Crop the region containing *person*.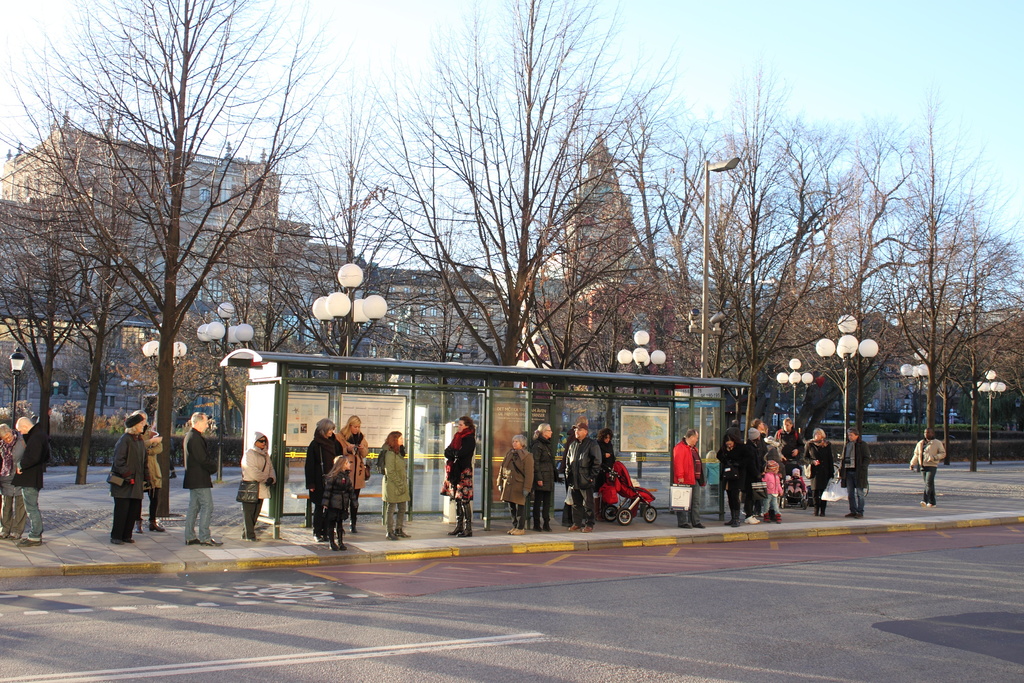
Crop region: 788 466 808 506.
